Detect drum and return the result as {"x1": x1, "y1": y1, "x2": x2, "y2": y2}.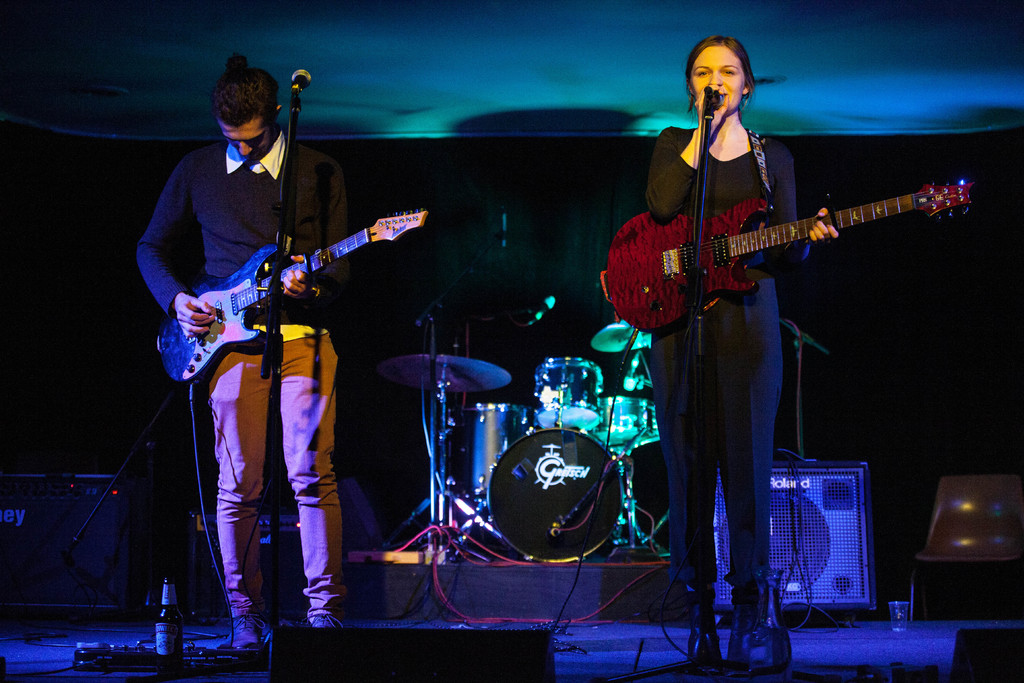
{"x1": 534, "y1": 358, "x2": 604, "y2": 426}.
